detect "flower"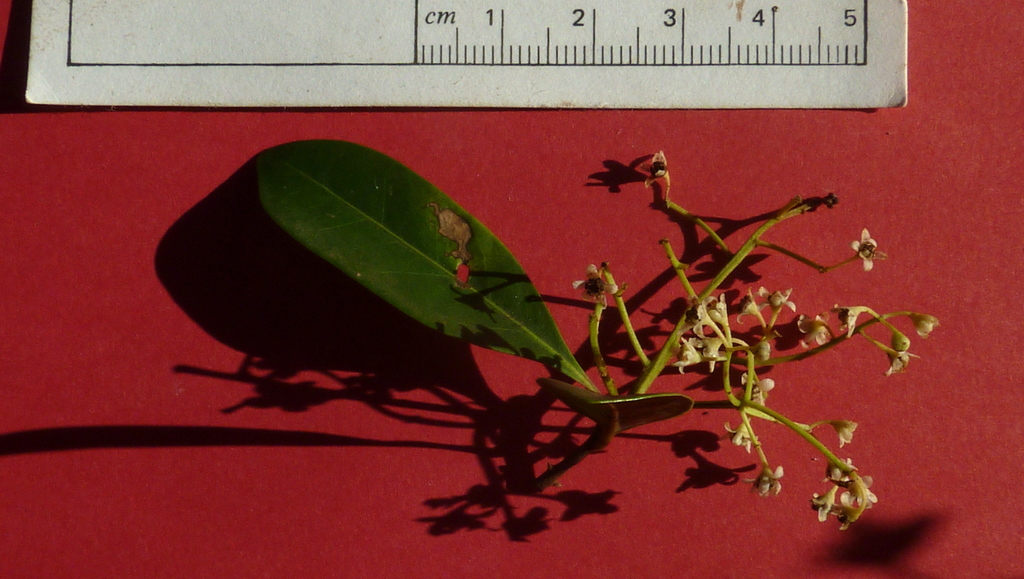
BBox(808, 484, 844, 520)
